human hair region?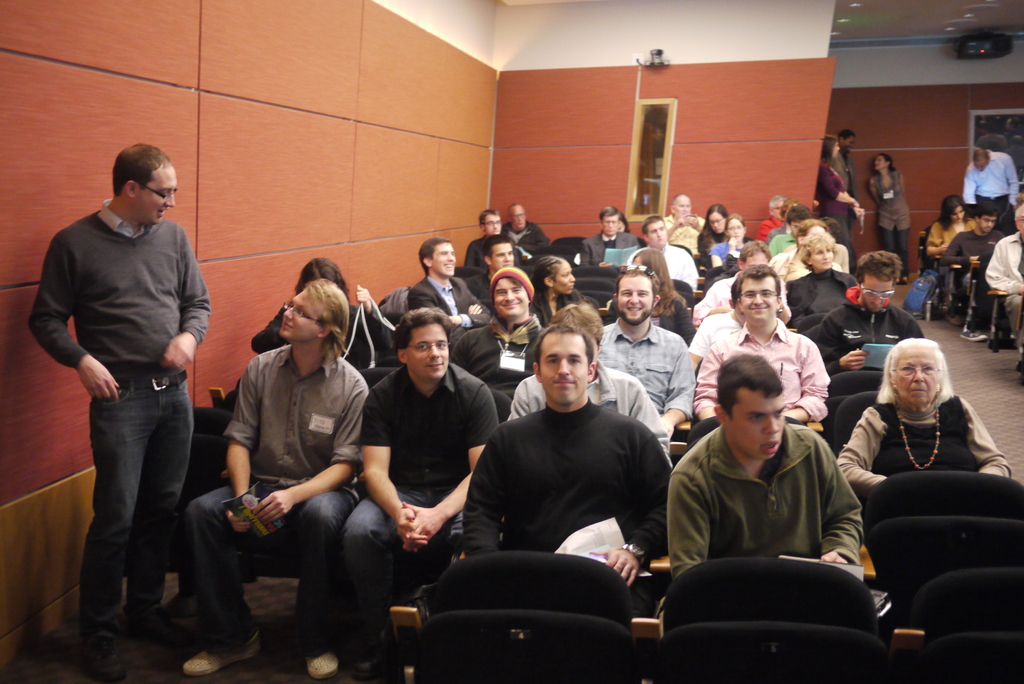
select_region(614, 266, 662, 331)
